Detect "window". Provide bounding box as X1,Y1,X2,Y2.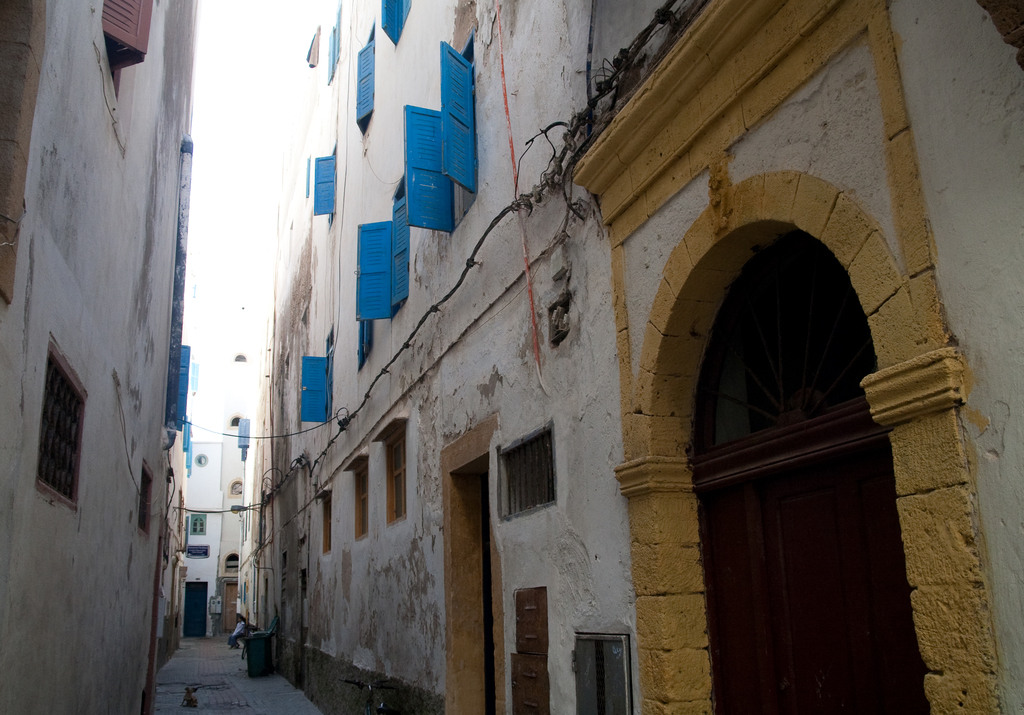
355,23,377,134.
